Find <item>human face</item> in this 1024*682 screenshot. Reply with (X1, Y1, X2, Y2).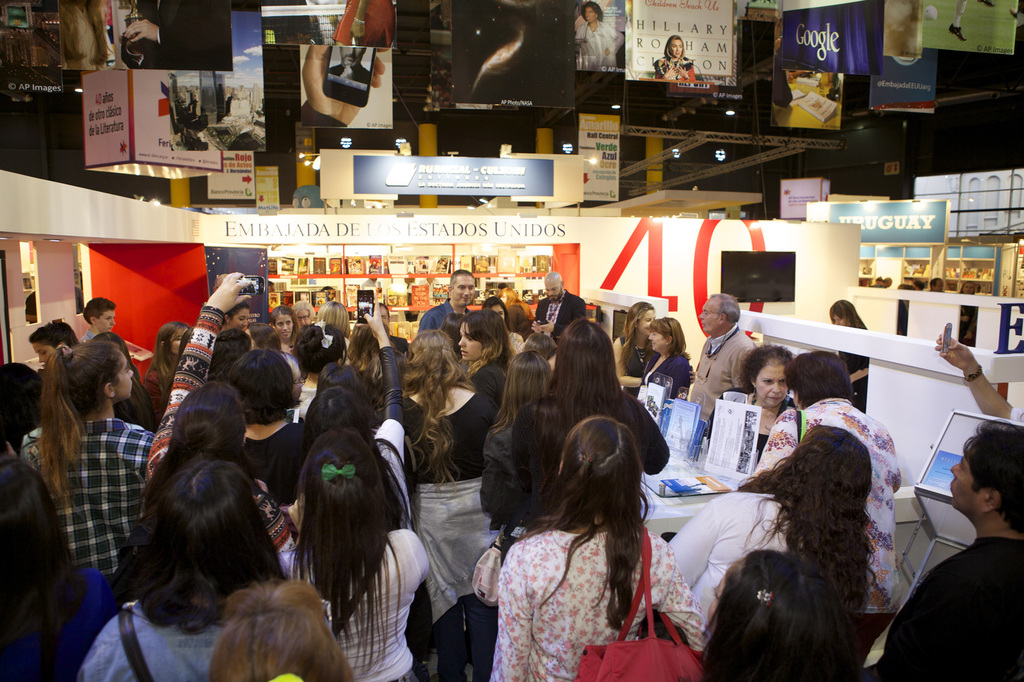
(581, 0, 596, 29).
